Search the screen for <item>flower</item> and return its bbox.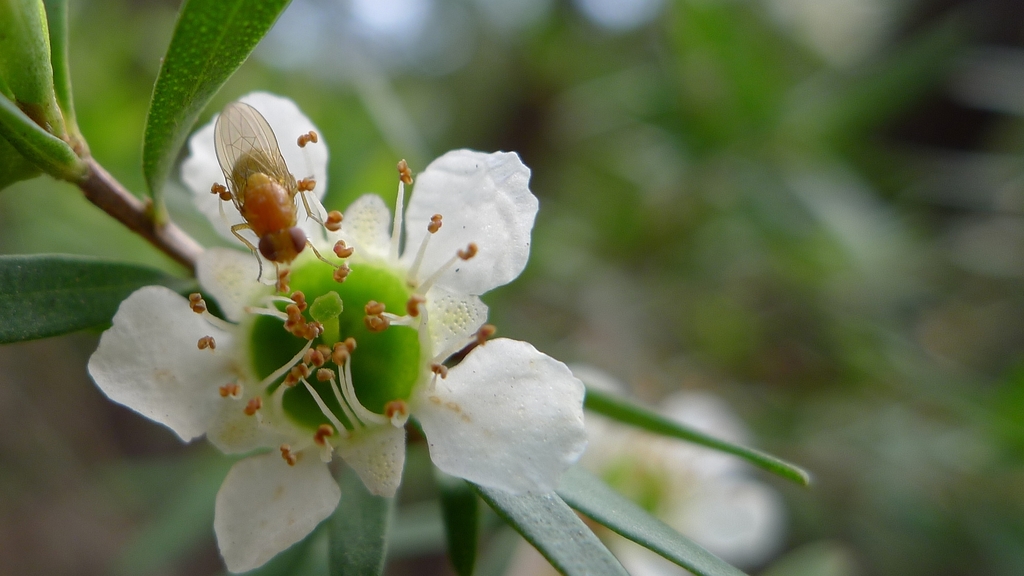
Found: <bbox>81, 88, 742, 570</bbox>.
